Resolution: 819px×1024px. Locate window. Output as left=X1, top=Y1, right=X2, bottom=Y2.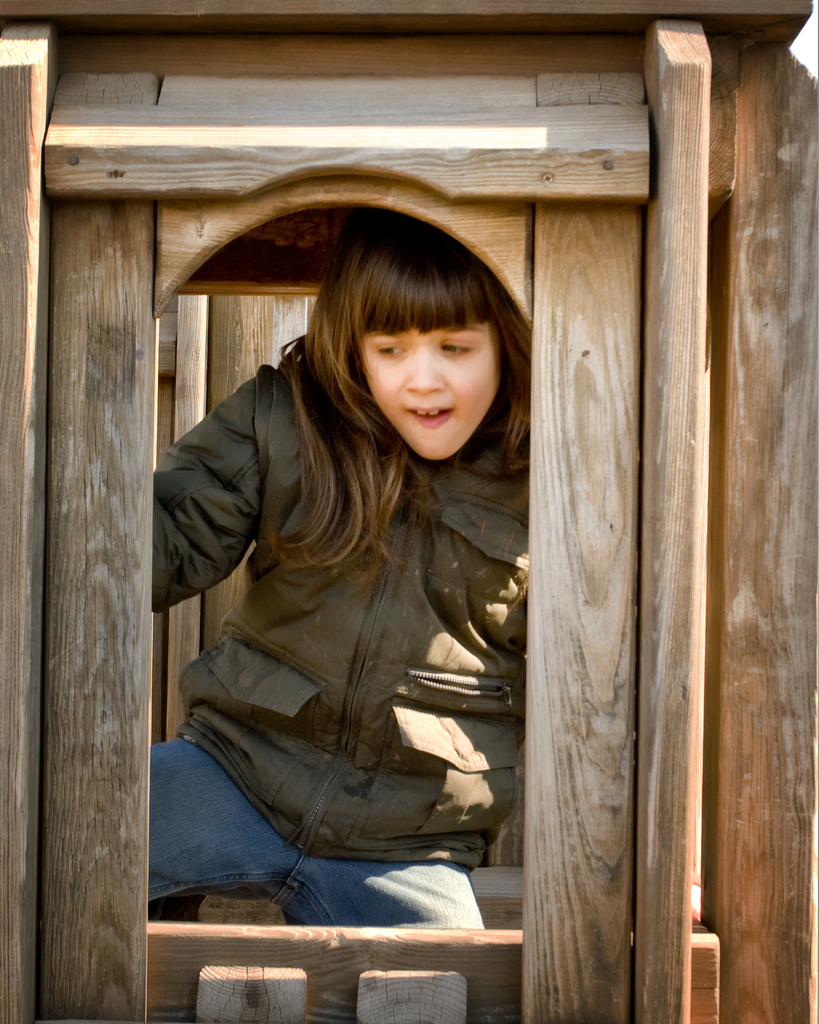
left=147, top=175, right=543, bottom=954.
